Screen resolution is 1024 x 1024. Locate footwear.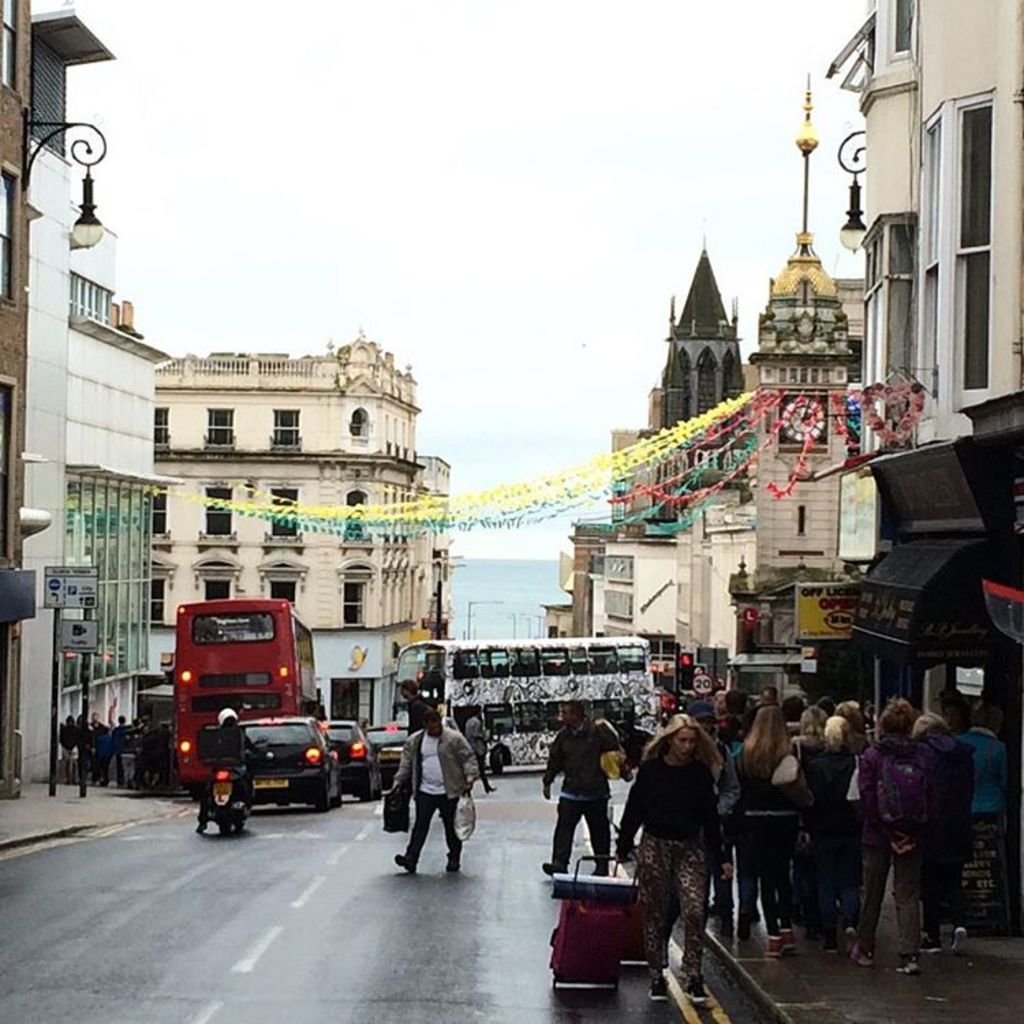
select_region(538, 859, 567, 877).
